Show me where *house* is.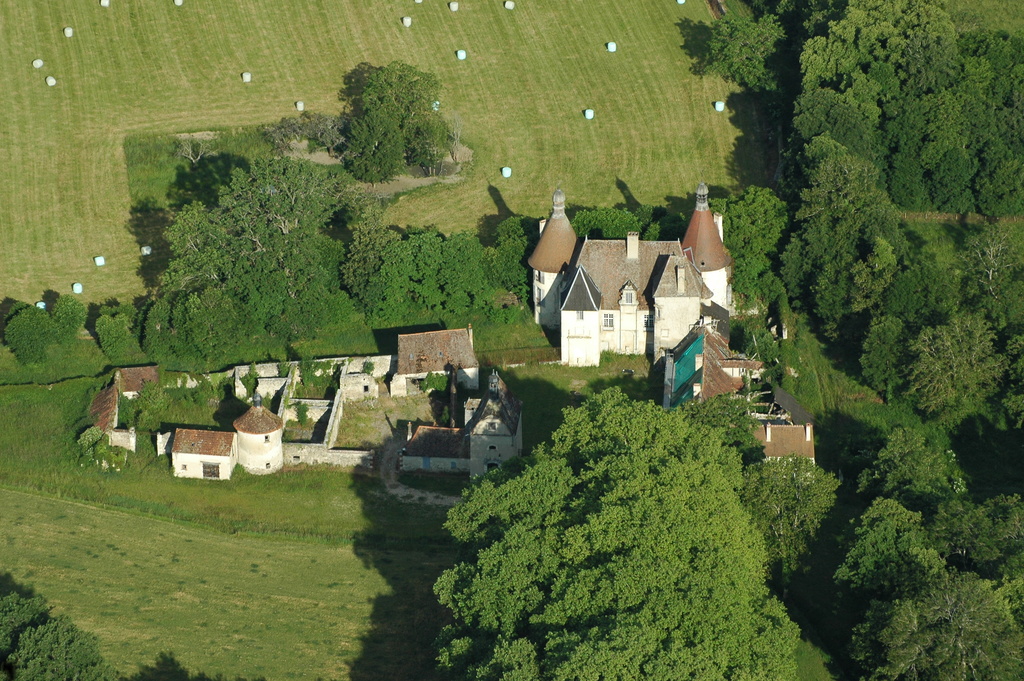
*house* is at 173/423/240/482.
